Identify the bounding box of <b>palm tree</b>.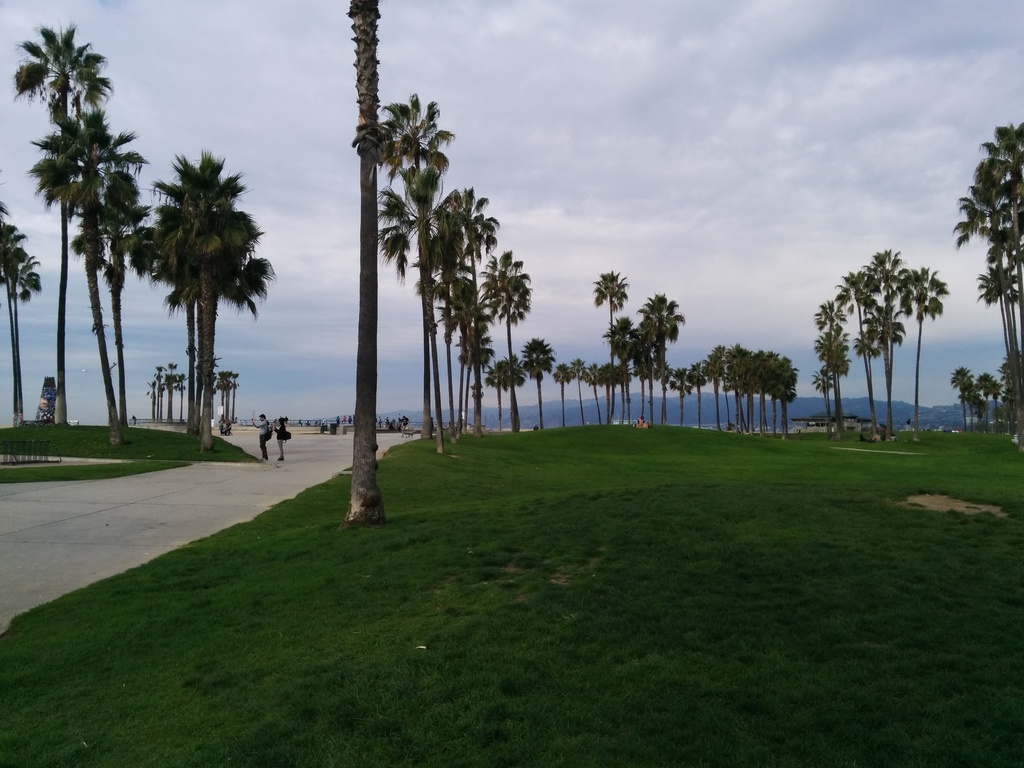
(x1=478, y1=246, x2=531, y2=417).
